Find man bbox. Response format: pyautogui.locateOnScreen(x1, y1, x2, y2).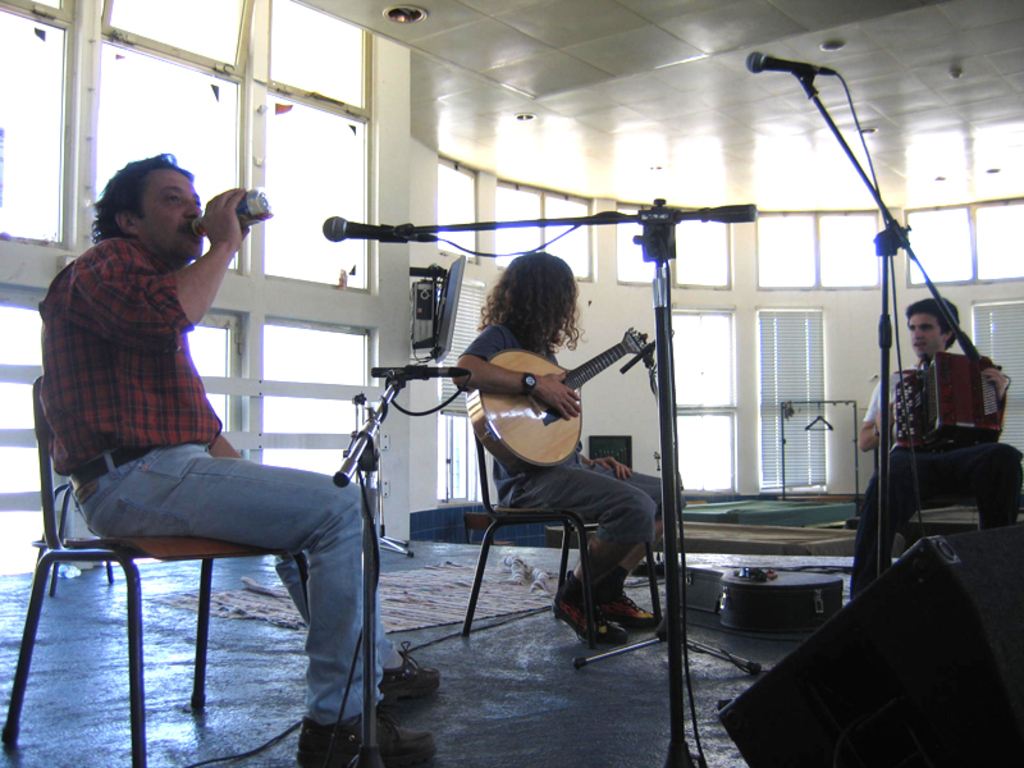
pyautogui.locateOnScreen(452, 251, 689, 644).
